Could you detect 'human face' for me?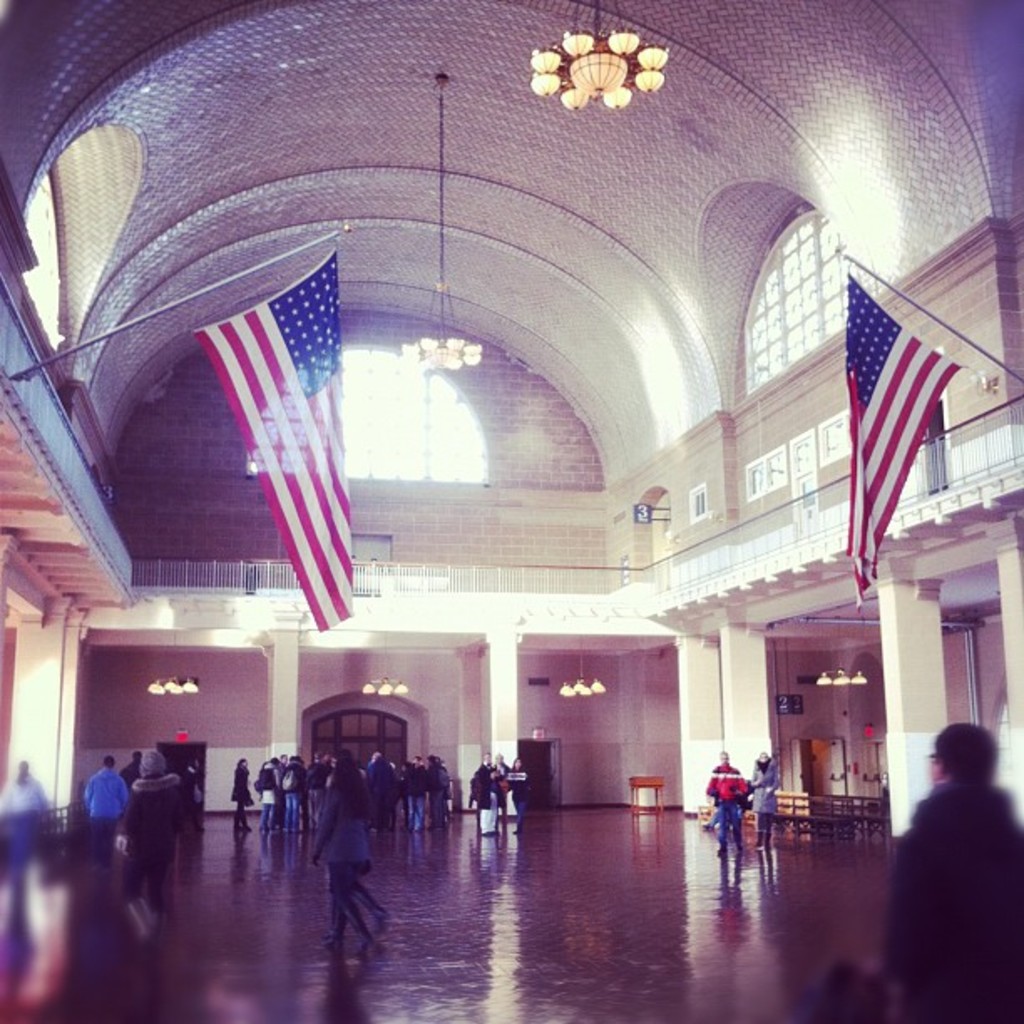
Detection result: 726 758 730 761.
